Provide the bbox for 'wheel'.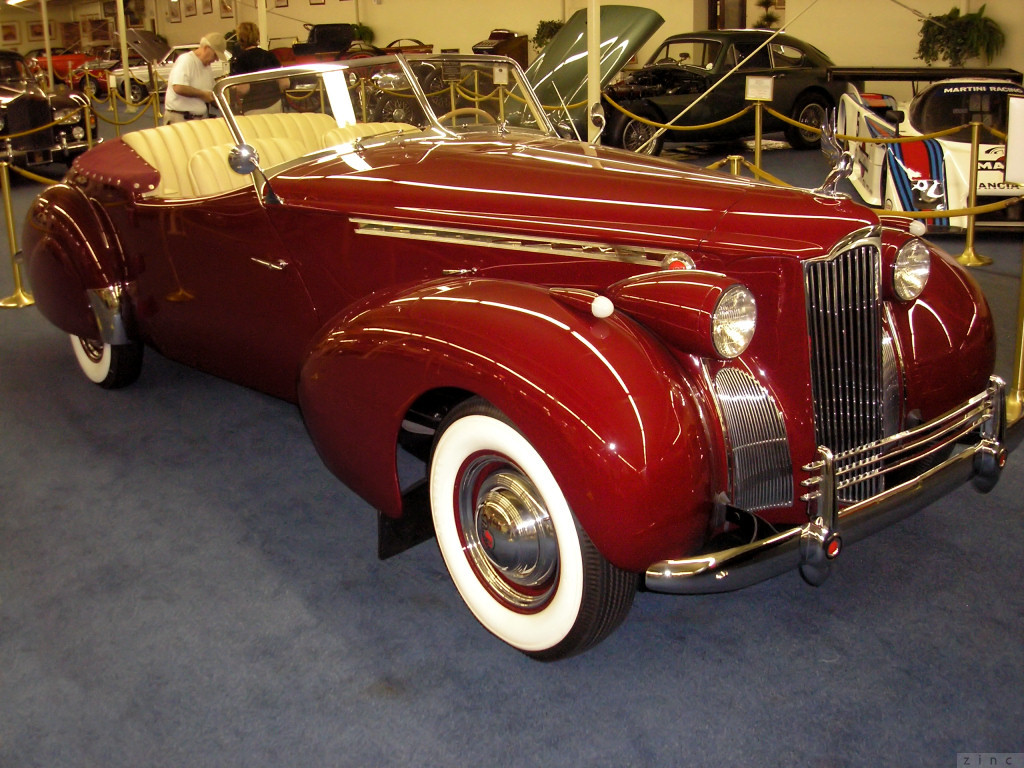
bbox(426, 109, 501, 131).
